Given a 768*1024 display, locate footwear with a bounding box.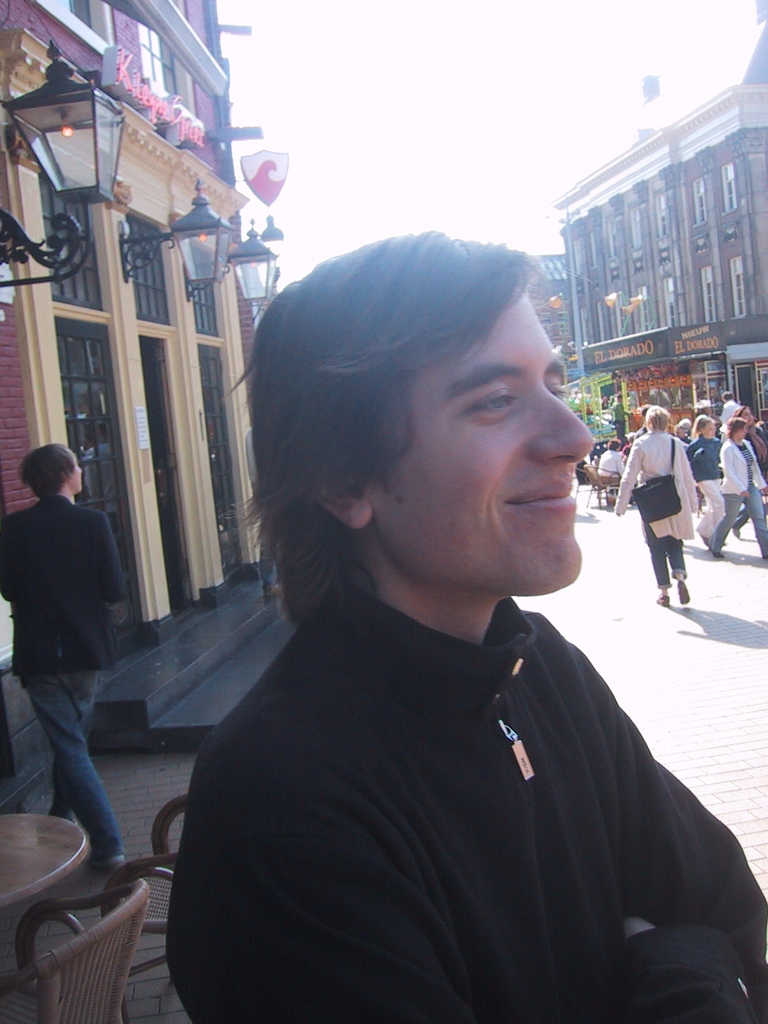
Located: left=673, top=577, right=694, bottom=609.
